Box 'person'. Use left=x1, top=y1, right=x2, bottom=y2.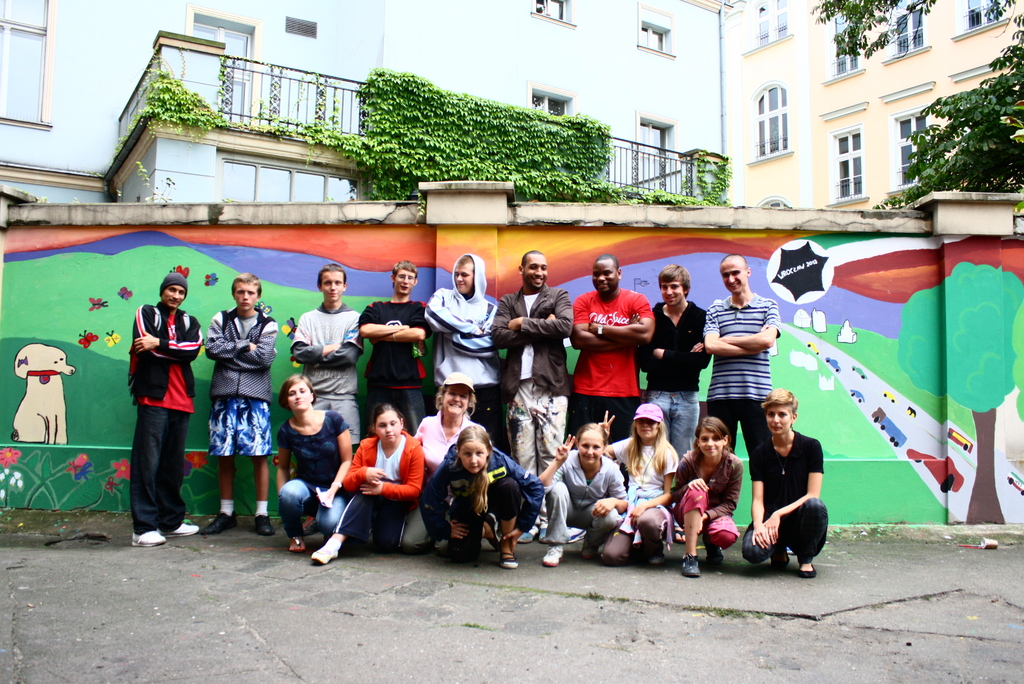
left=127, top=273, right=214, bottom=548.
